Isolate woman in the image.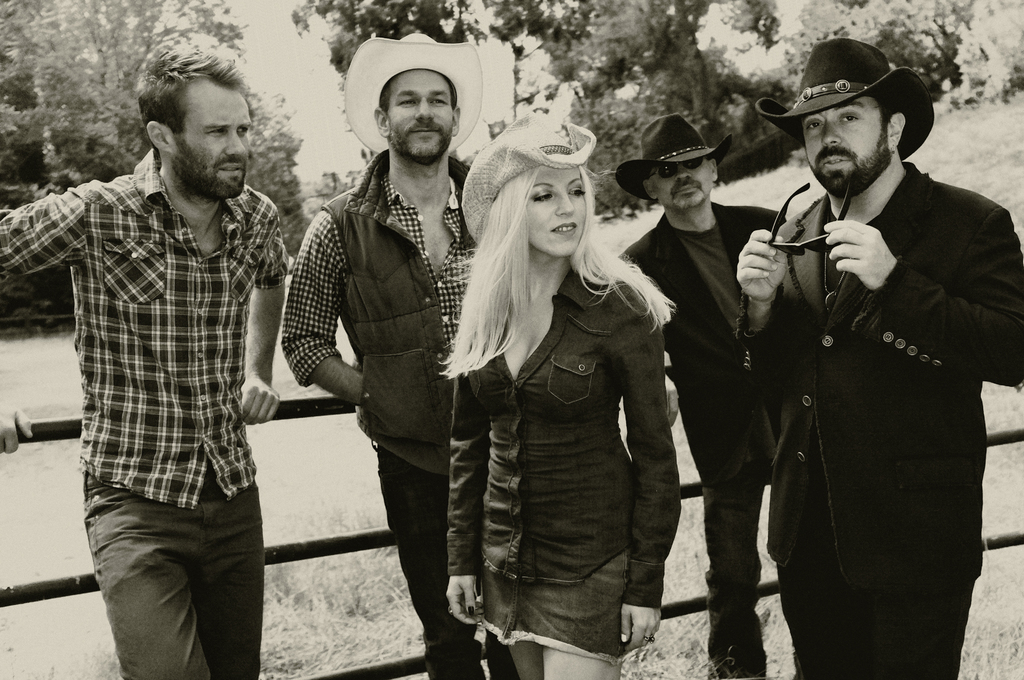
Isolated region: 431,133,702,679.
